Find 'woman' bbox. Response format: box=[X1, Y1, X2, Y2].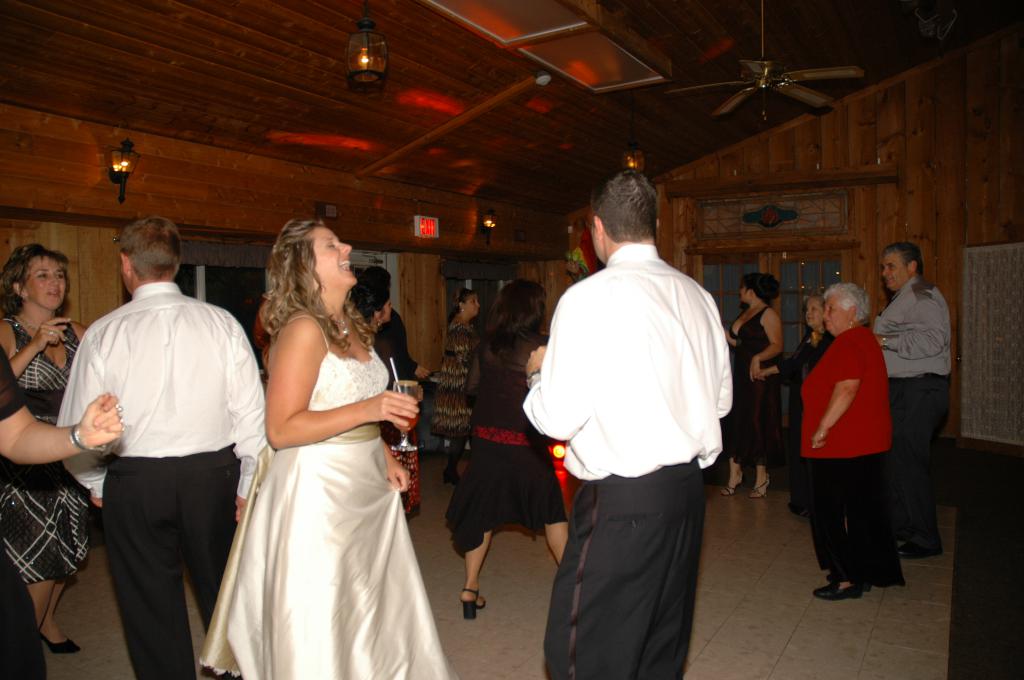
box=[0, 244, 86, 654].
